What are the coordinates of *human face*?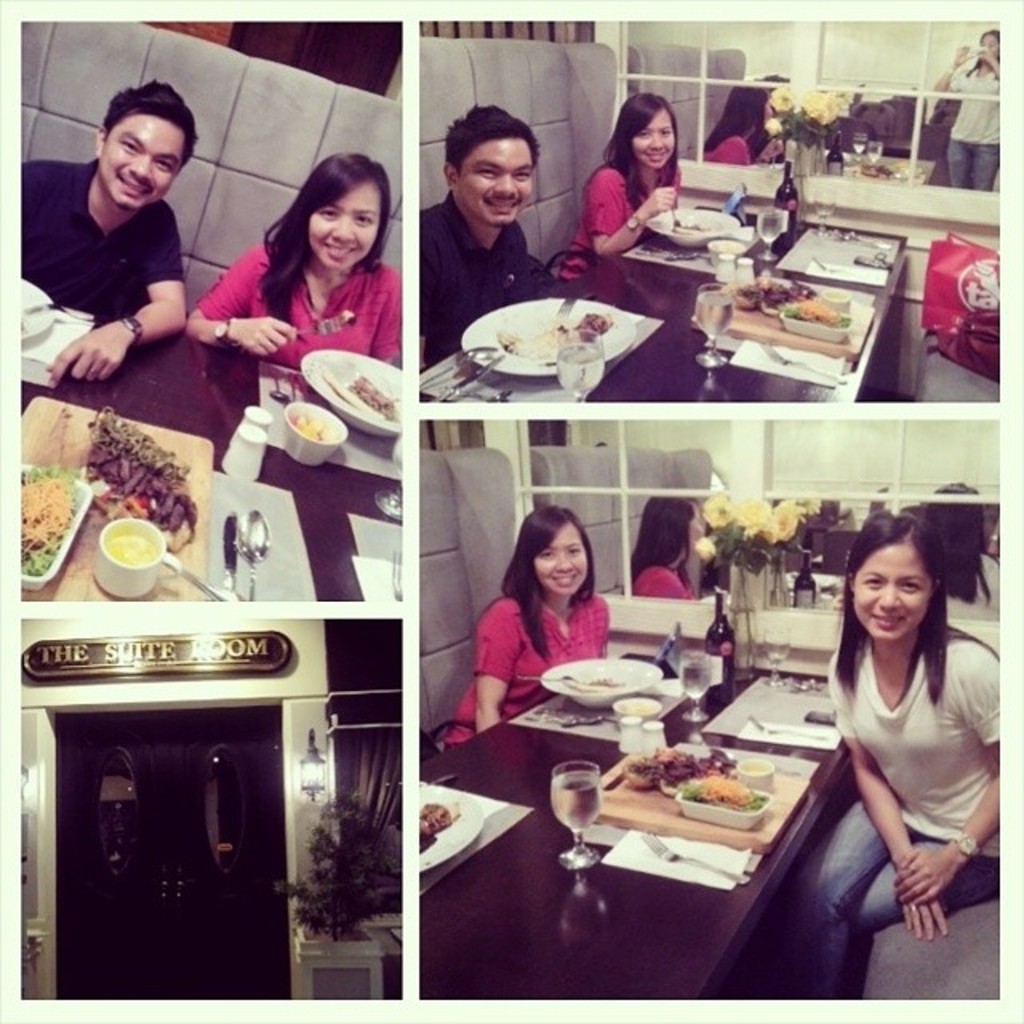
BBox(310, 184, 379, 266).
